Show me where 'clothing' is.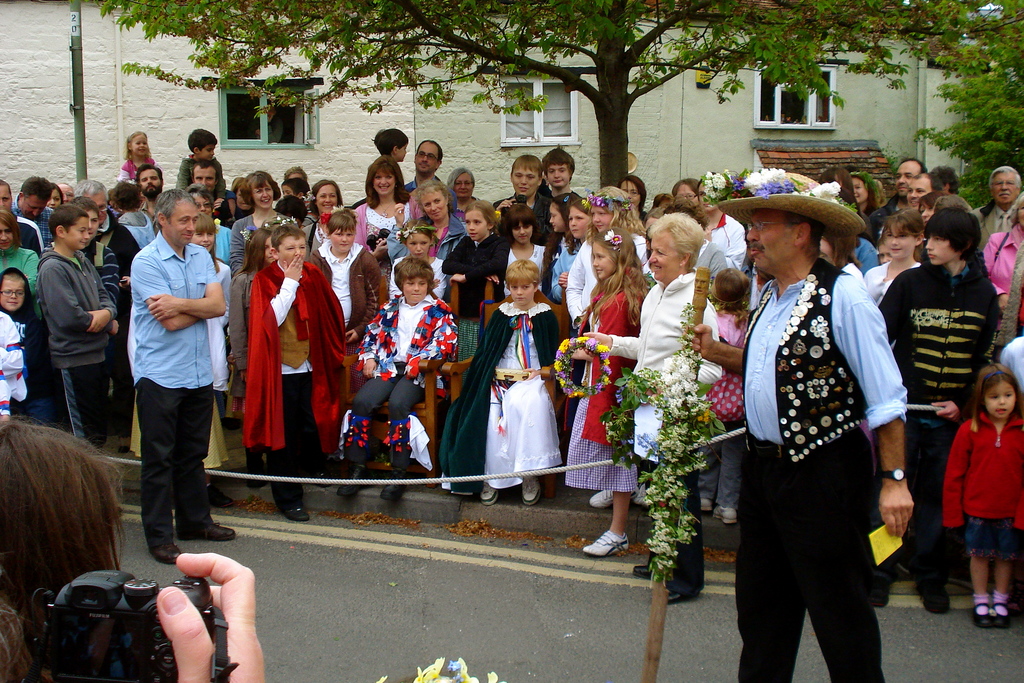
'clothing' is at (left=35, top=247, right=119, bottom=452).
